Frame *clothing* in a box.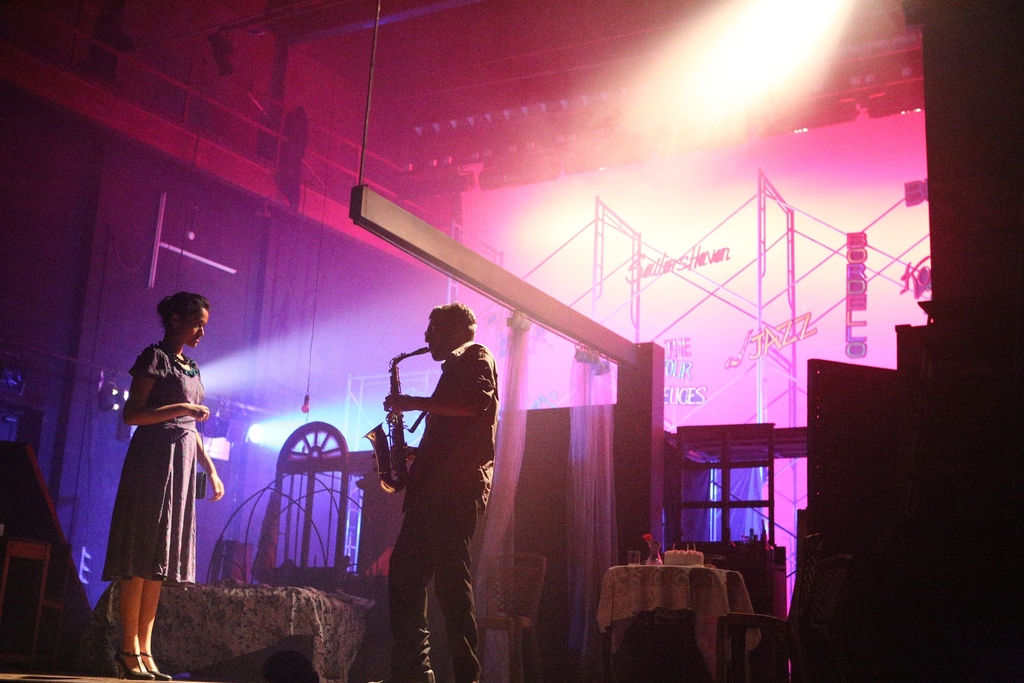
box=[97, 340, 192, 582].
